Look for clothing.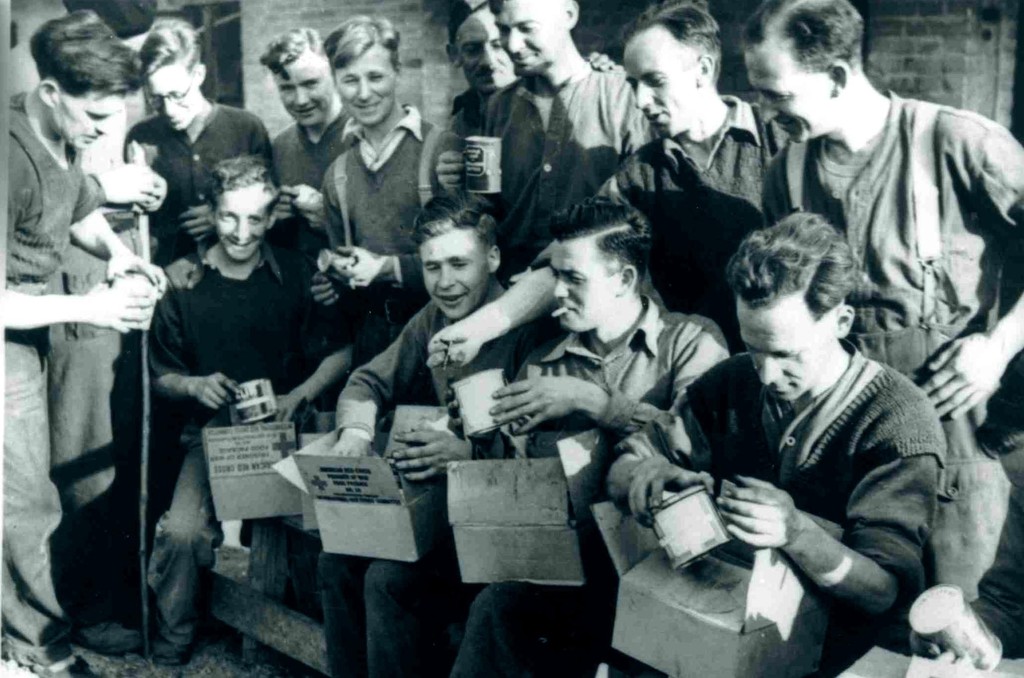
Found: 447,277,734,677.
